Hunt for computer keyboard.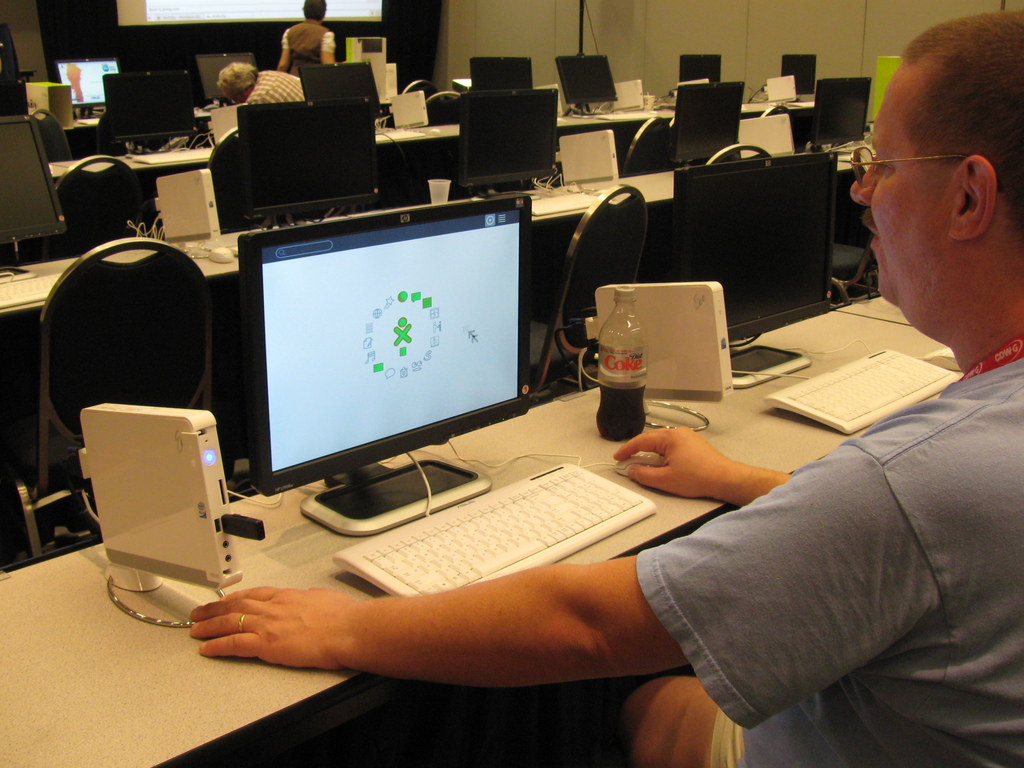
Hunted down at locate(731, 345, 960, 433).
